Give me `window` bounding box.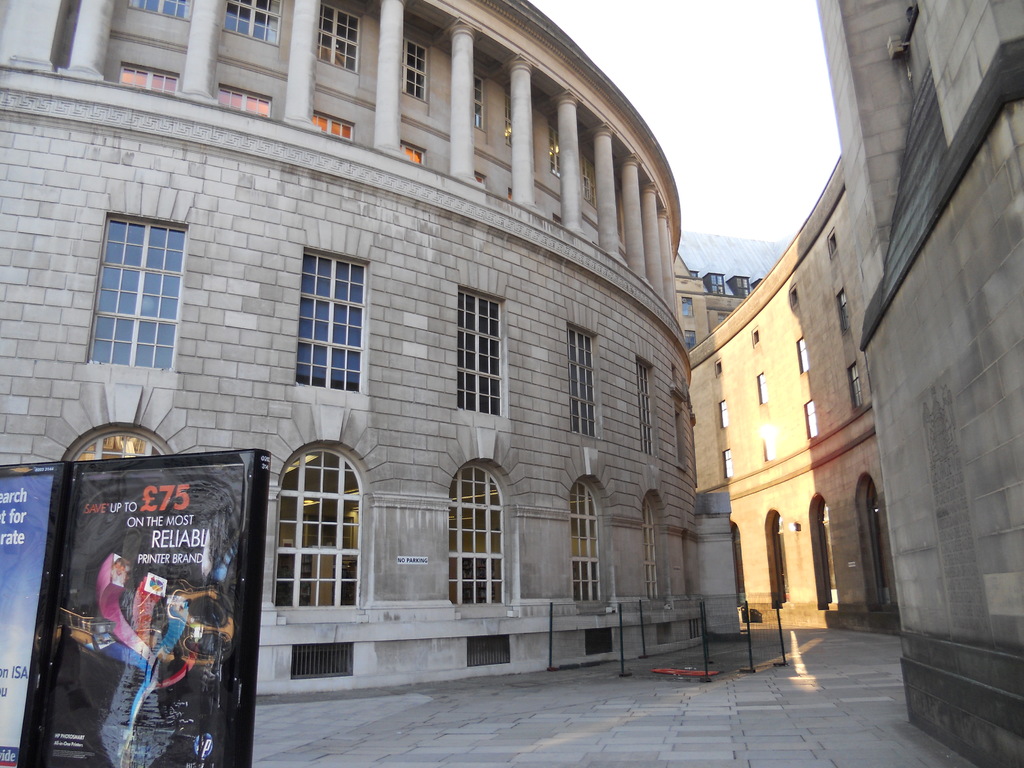
rect(401, 48, 433, 101).
